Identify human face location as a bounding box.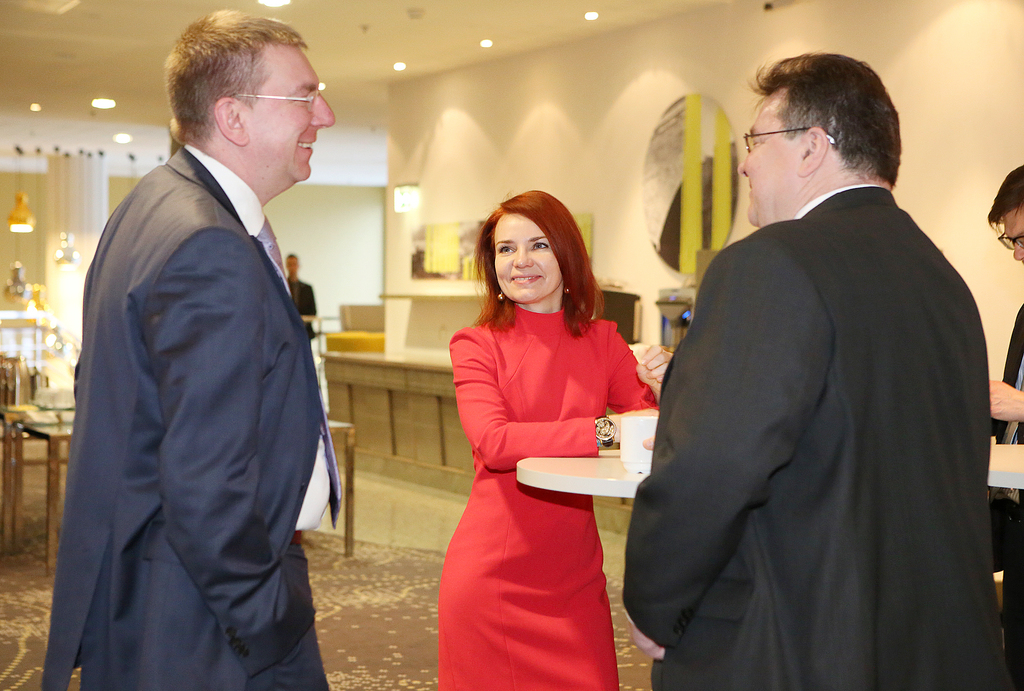
region(739, 90, 791, 225).
